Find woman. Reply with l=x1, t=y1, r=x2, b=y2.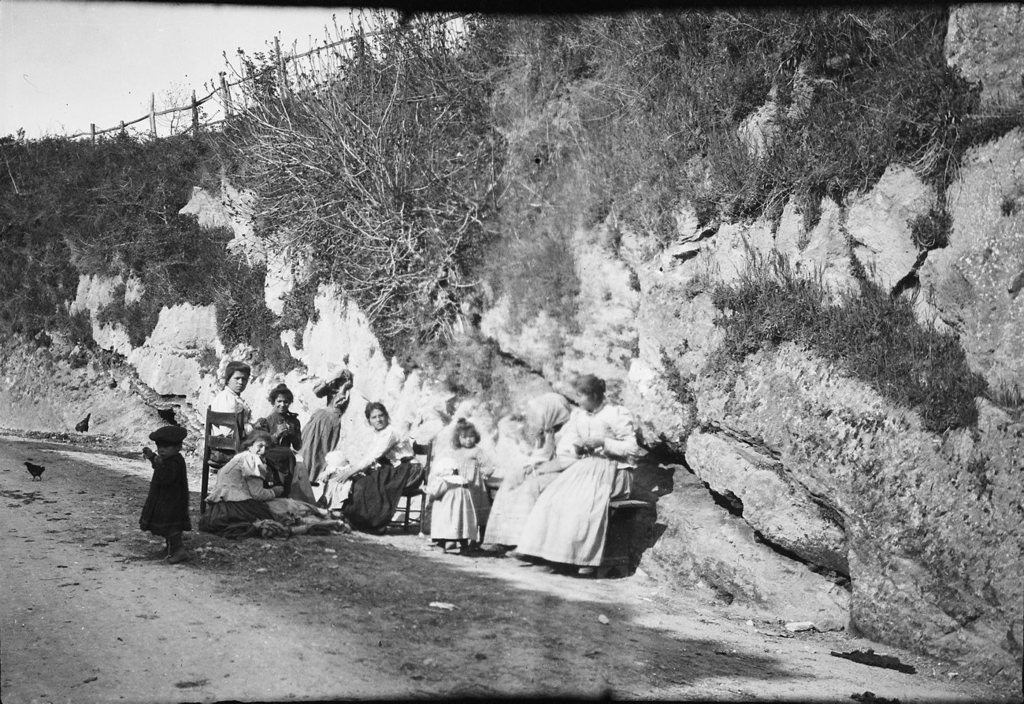
l=210, t=424, r=323, b=536.
